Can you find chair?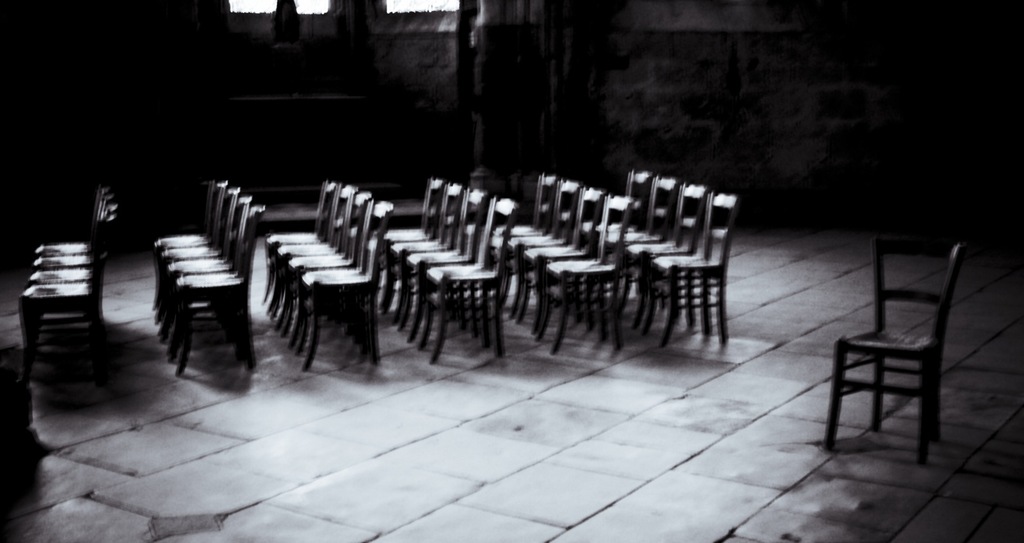
Yes, bounding box: [left=823, top=232, right=978, bottom=459].
